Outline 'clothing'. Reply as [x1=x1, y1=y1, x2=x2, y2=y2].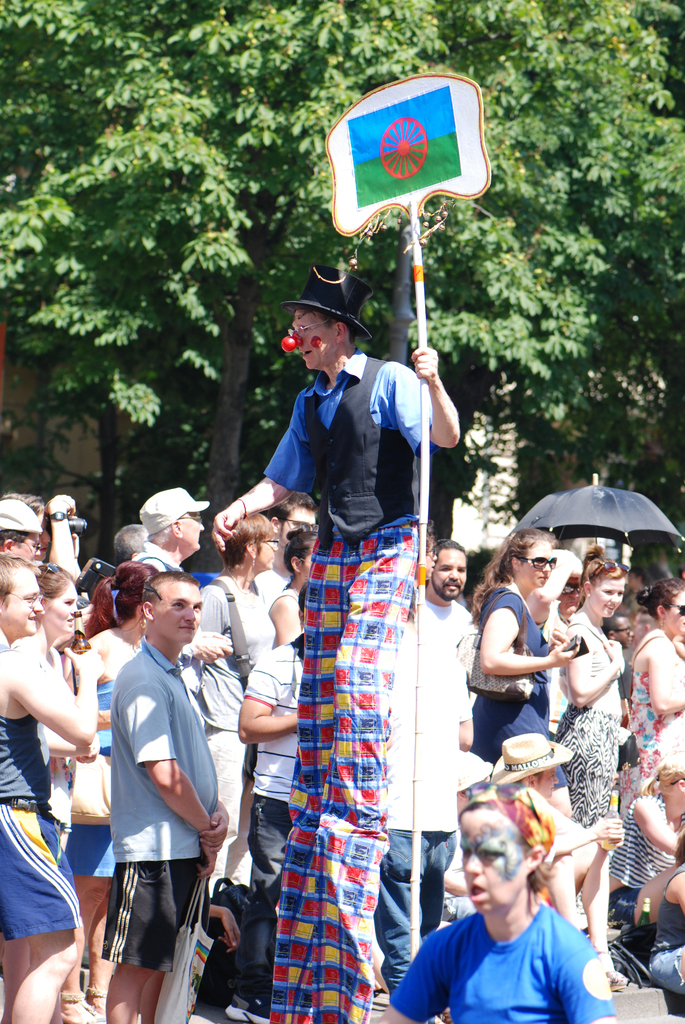
[x1=613, y1=788, x2=684, y2=925].
